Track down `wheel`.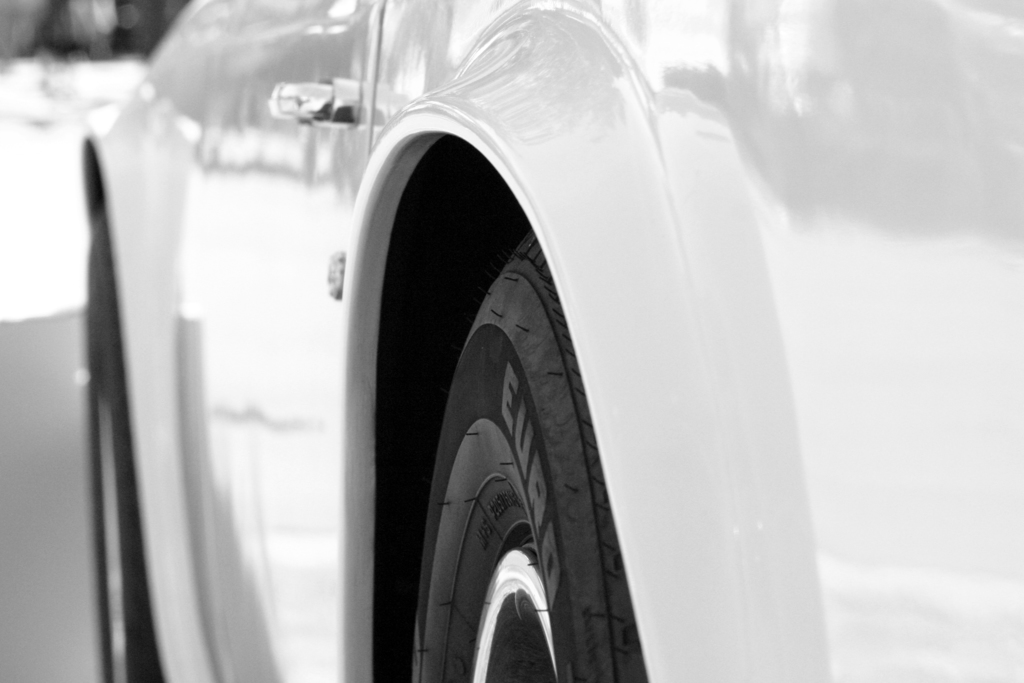
Tracked to (x1=410, y1=239, x2=651, y2=682).
